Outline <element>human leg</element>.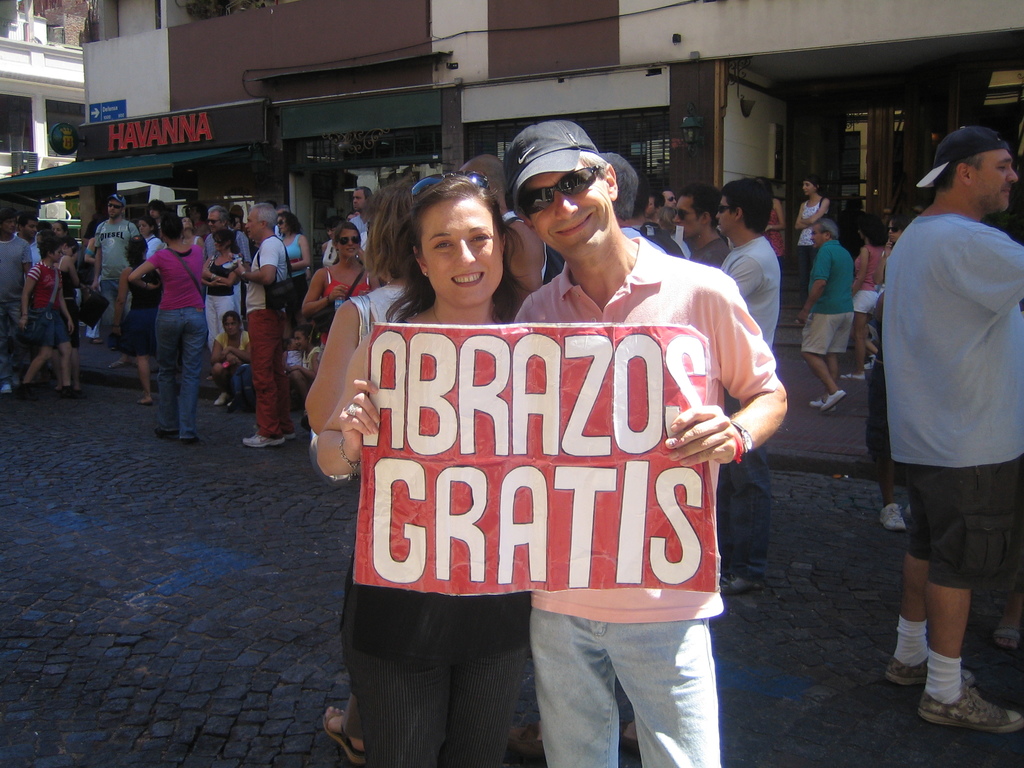
Outline: {"x1": 178, "y1": 306, "x2": 205, "y2": 437}.
